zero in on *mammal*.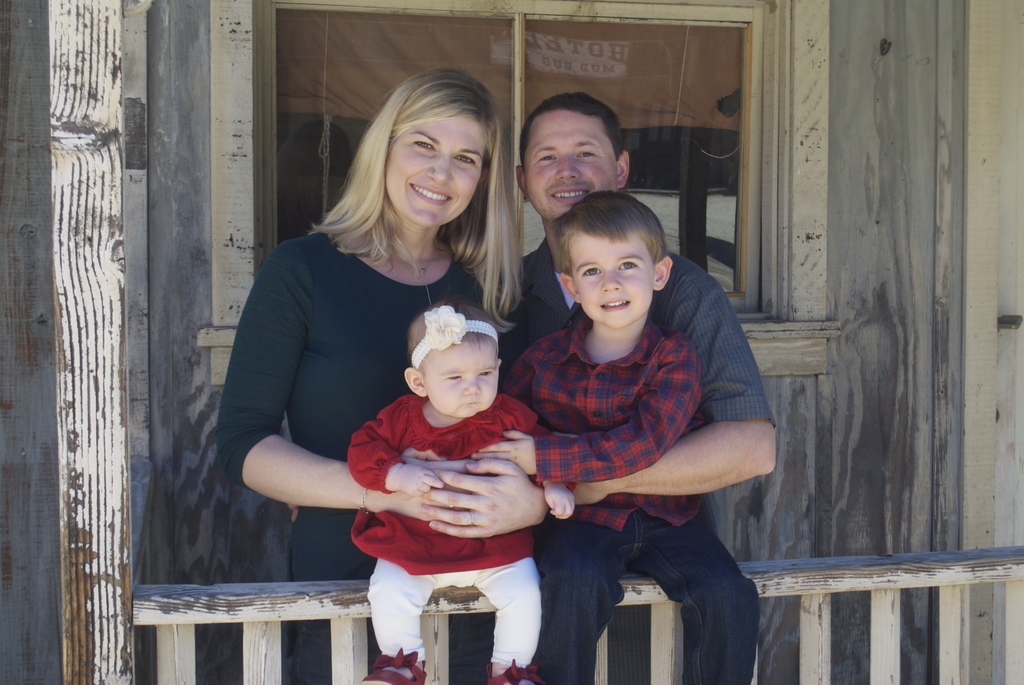
Zeroed in: rect(483, 91, 780, 684).
